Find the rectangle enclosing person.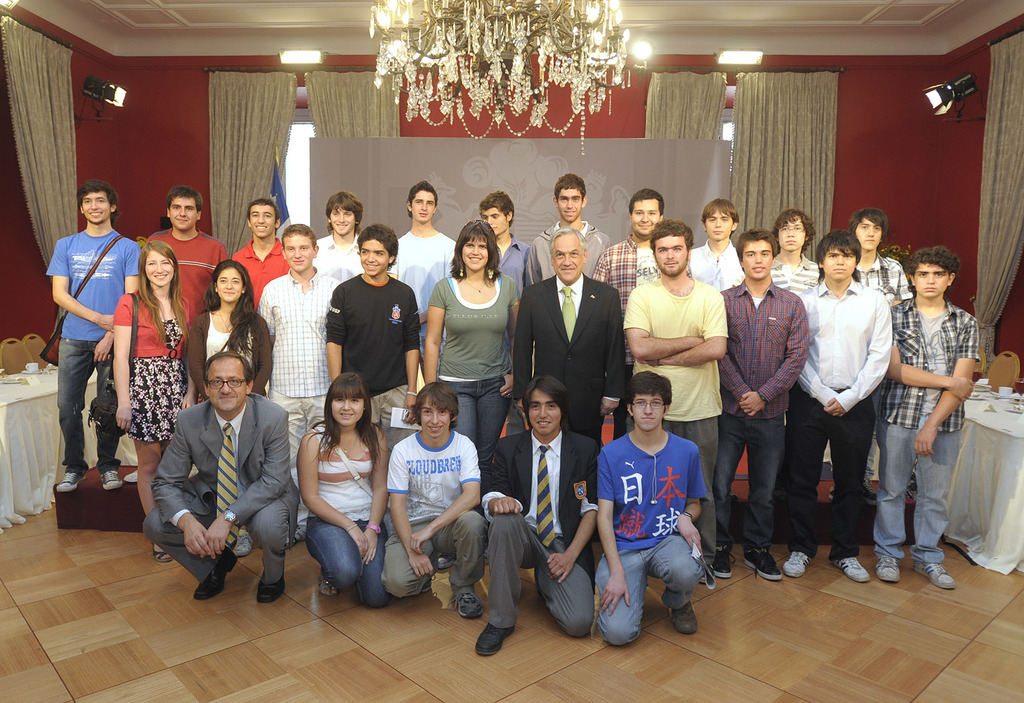
<region>390, 183, 454, 341</region>.
